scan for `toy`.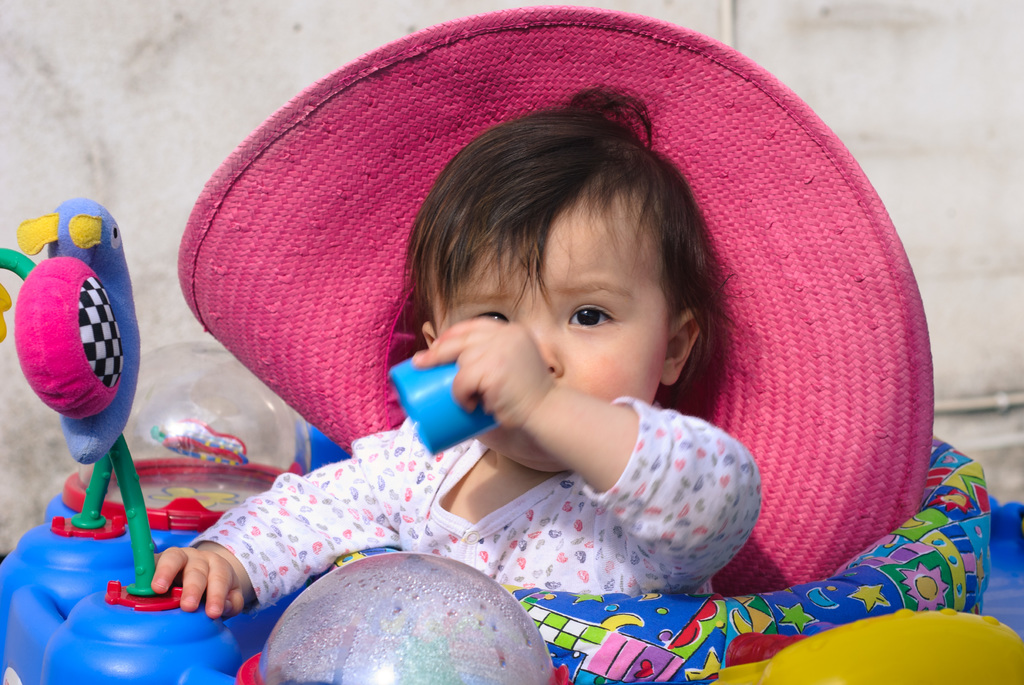
Scan result: region(25, 216, 190, 601).
